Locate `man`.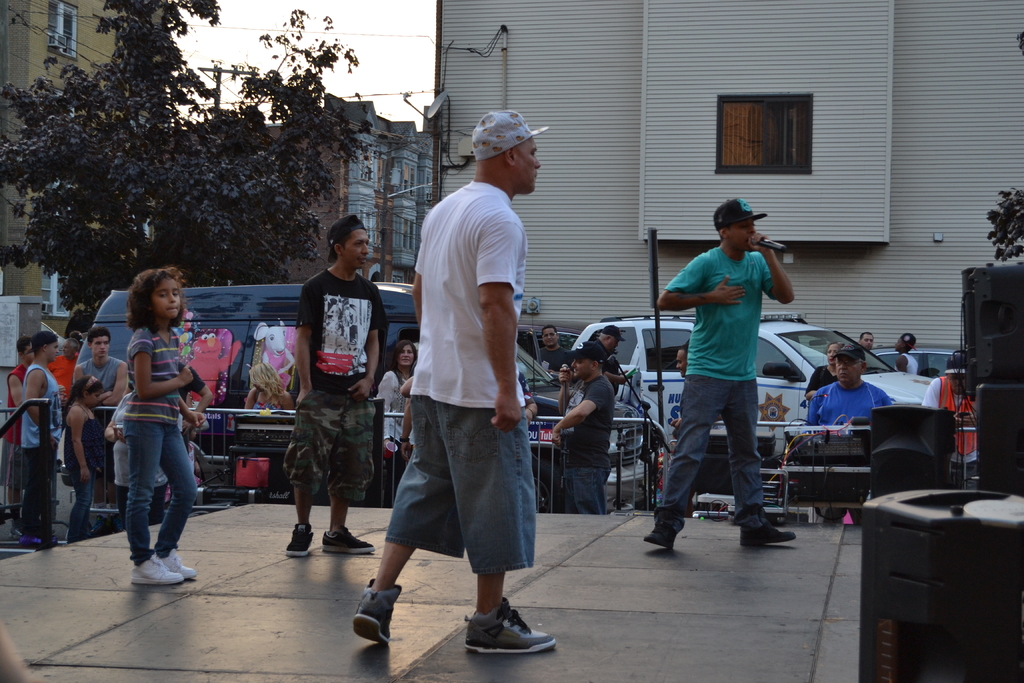
Bounding box: (648, 195, 797, 549).
